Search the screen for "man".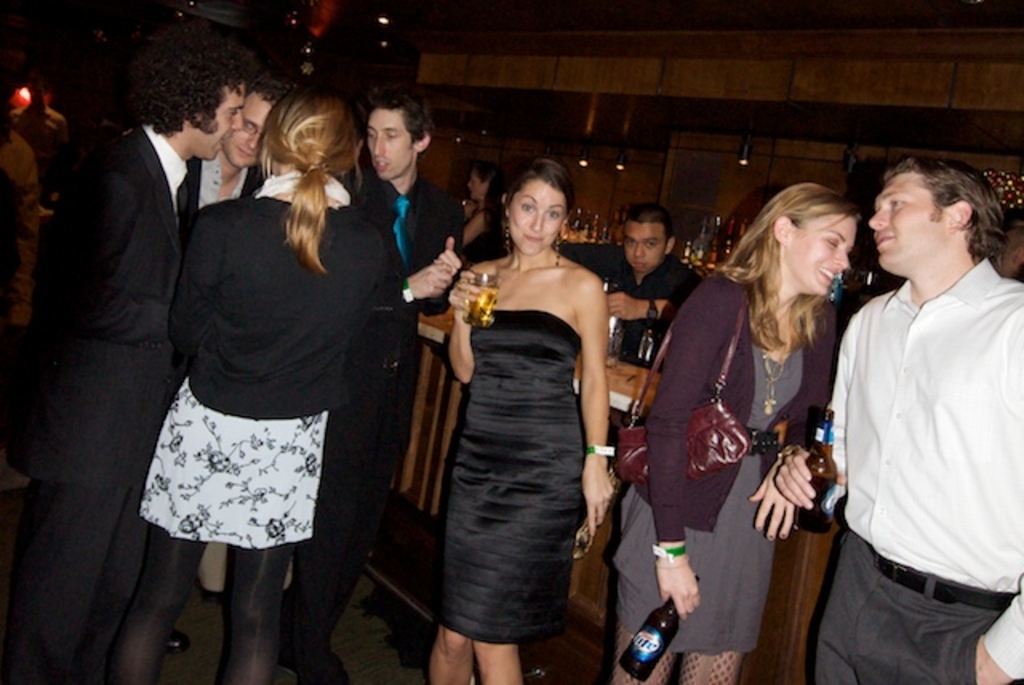
Found at [816,138,1023,675].
